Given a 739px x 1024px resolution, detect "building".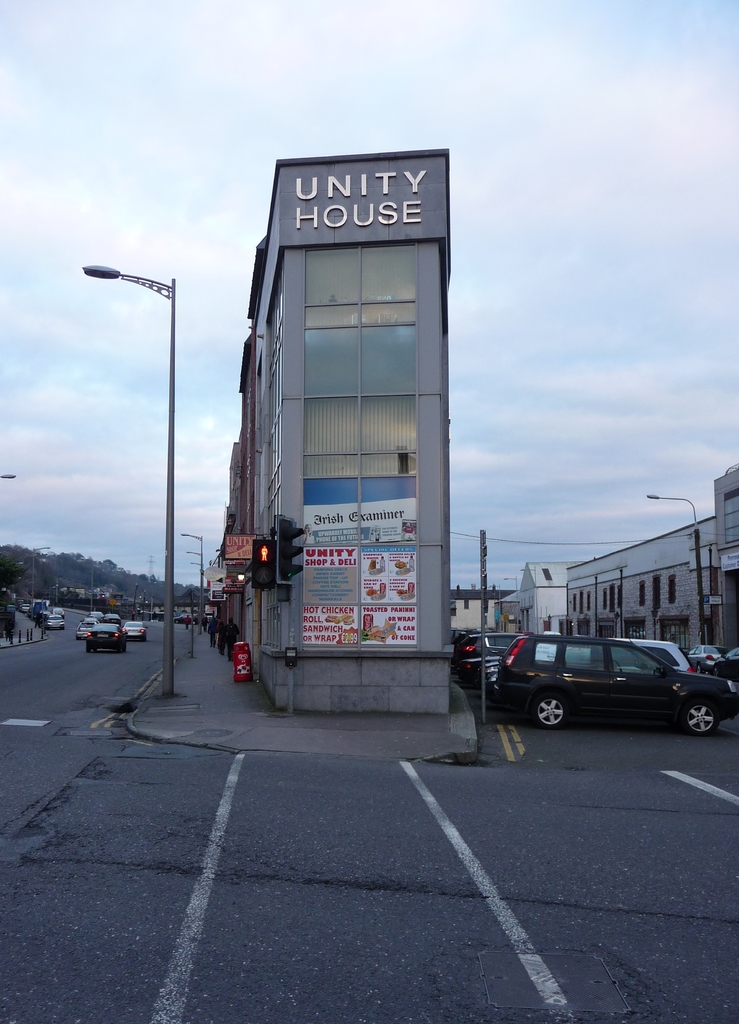
[563, 519, 719, 655].
